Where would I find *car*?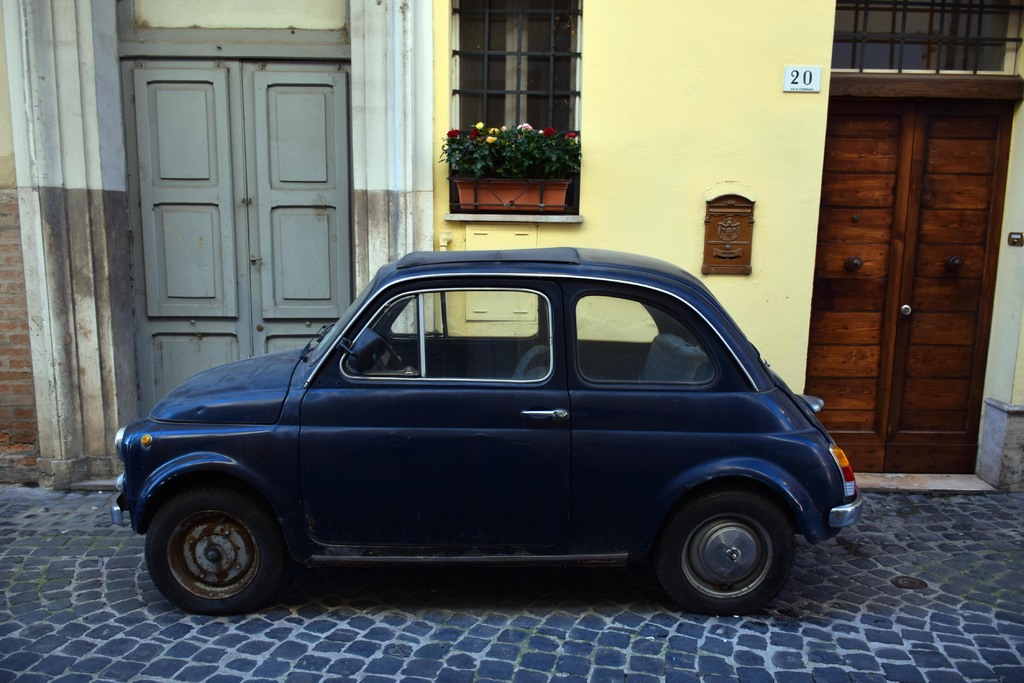
At left=112, top=246, right=874, bottom=616.
